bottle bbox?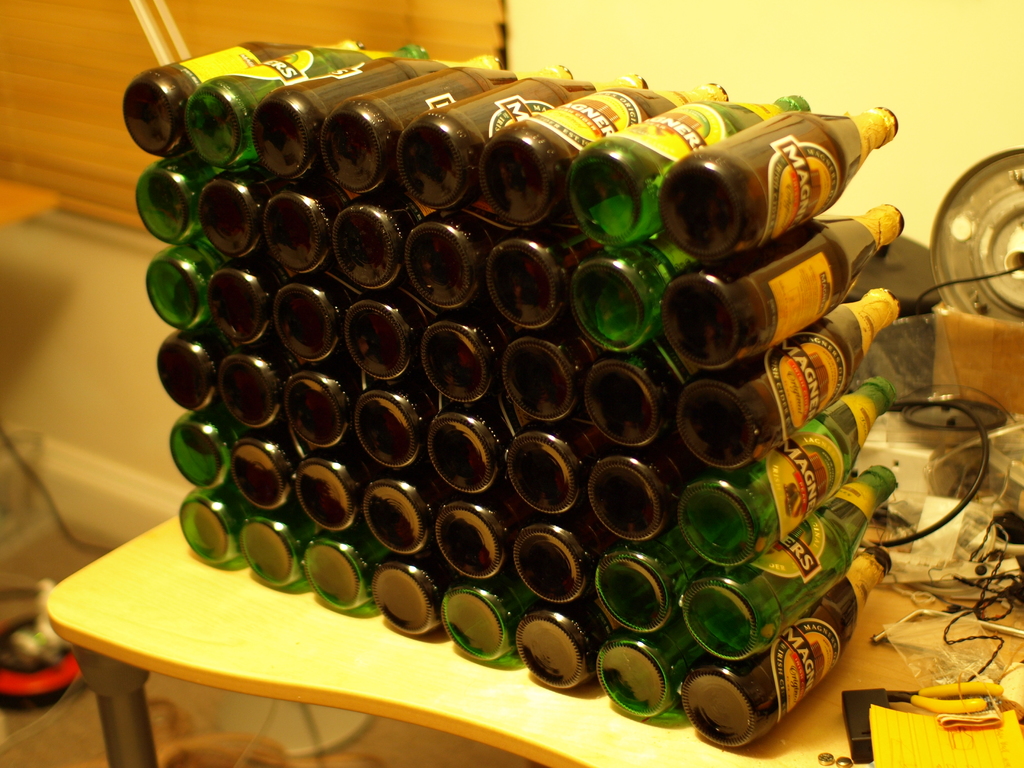
{"left": 116, "top": 39, "right": 355, "bottom": 153}
